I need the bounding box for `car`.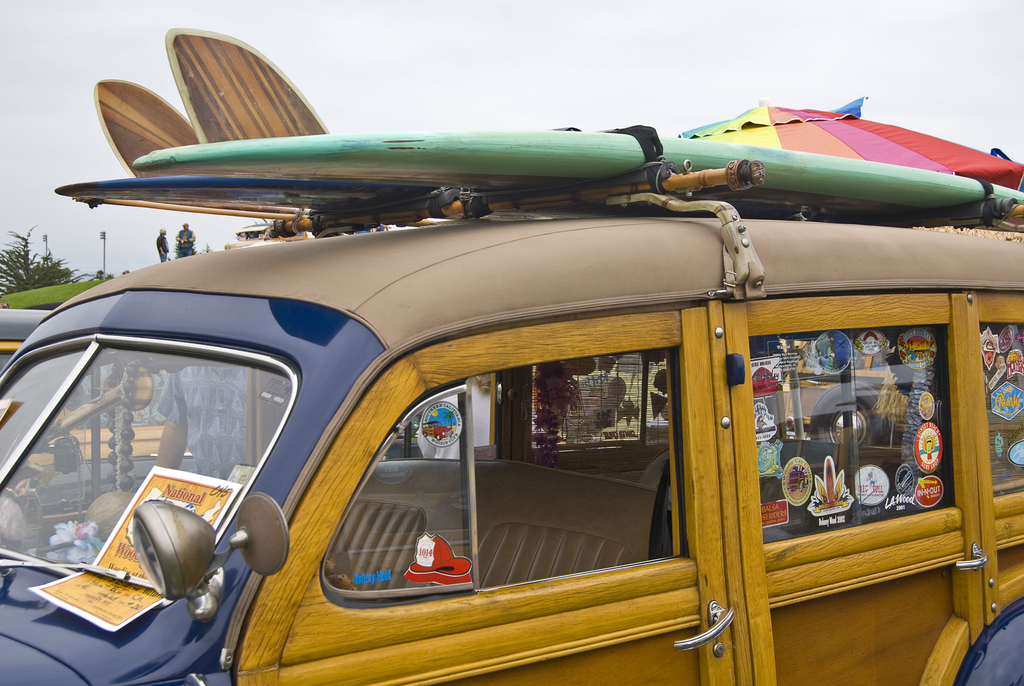
Here it is: 0,306,190,467.
